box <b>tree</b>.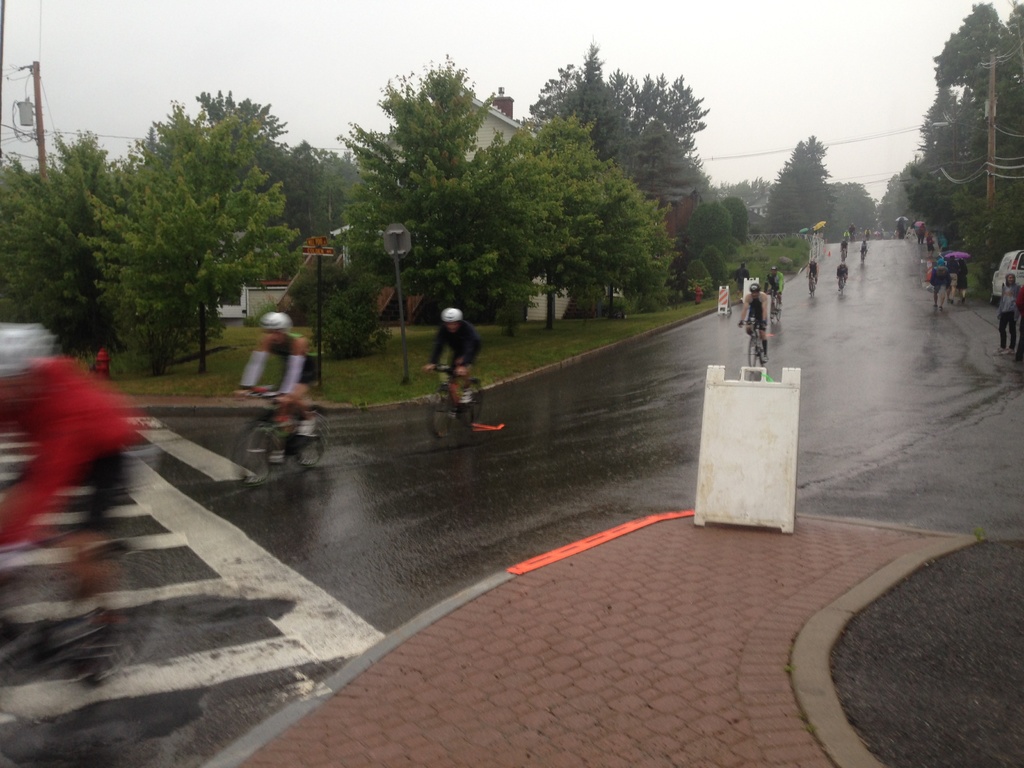
left=520, top=32, right=710, bottom=193.
